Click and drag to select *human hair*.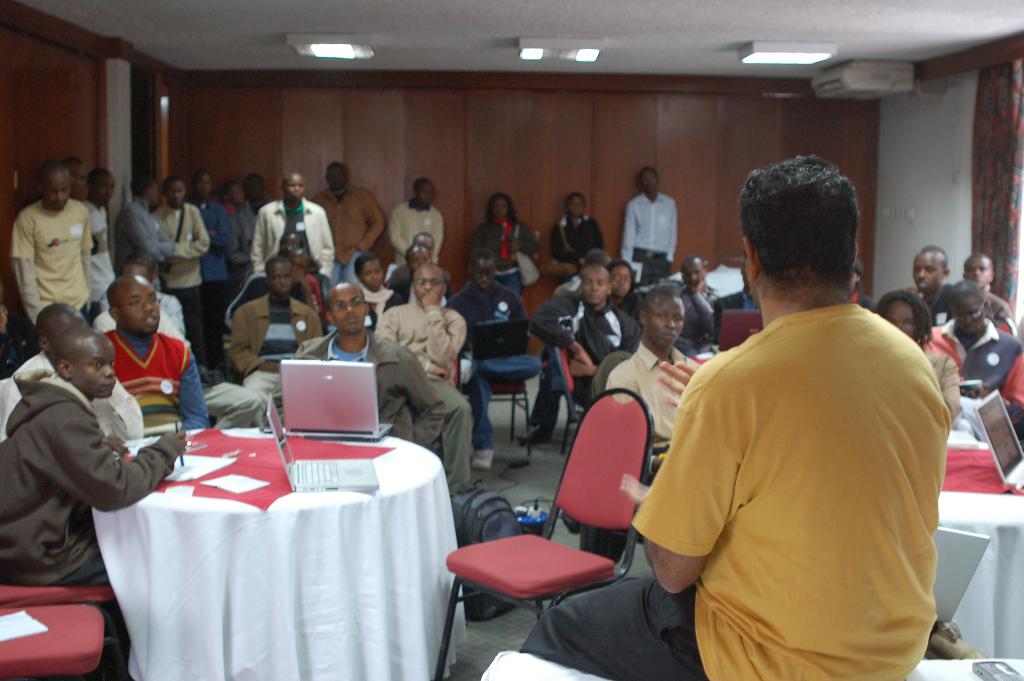
Selection: 877:292:934:347.
